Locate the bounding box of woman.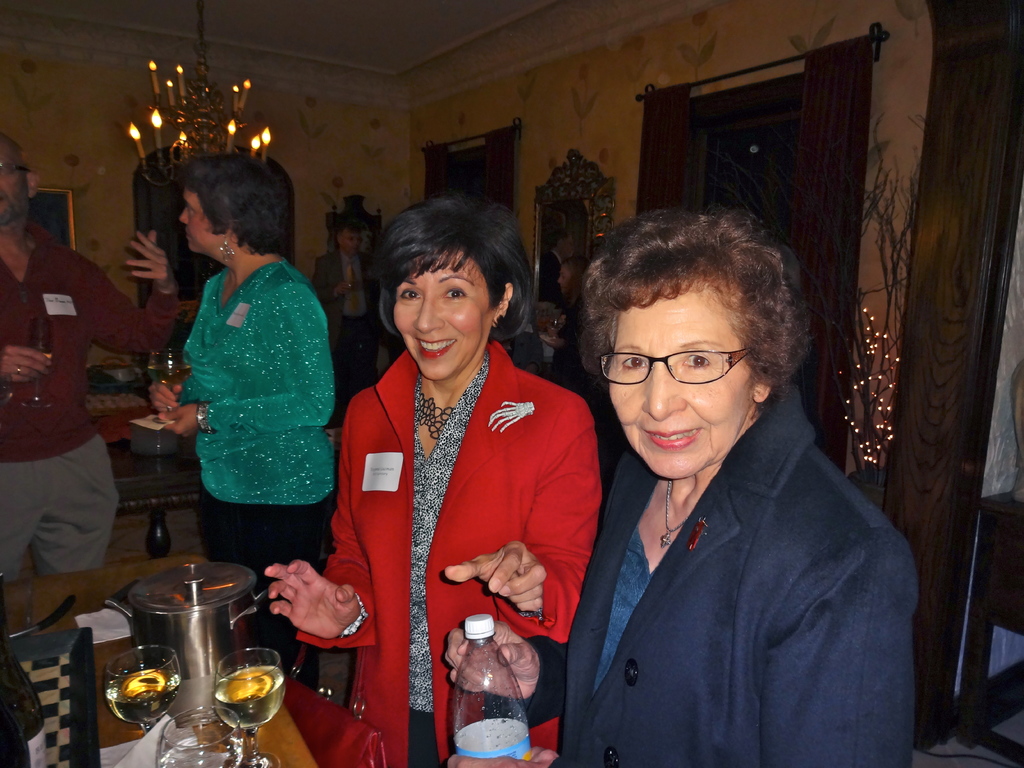
Bounding box: (312, 200, 593, 740).
